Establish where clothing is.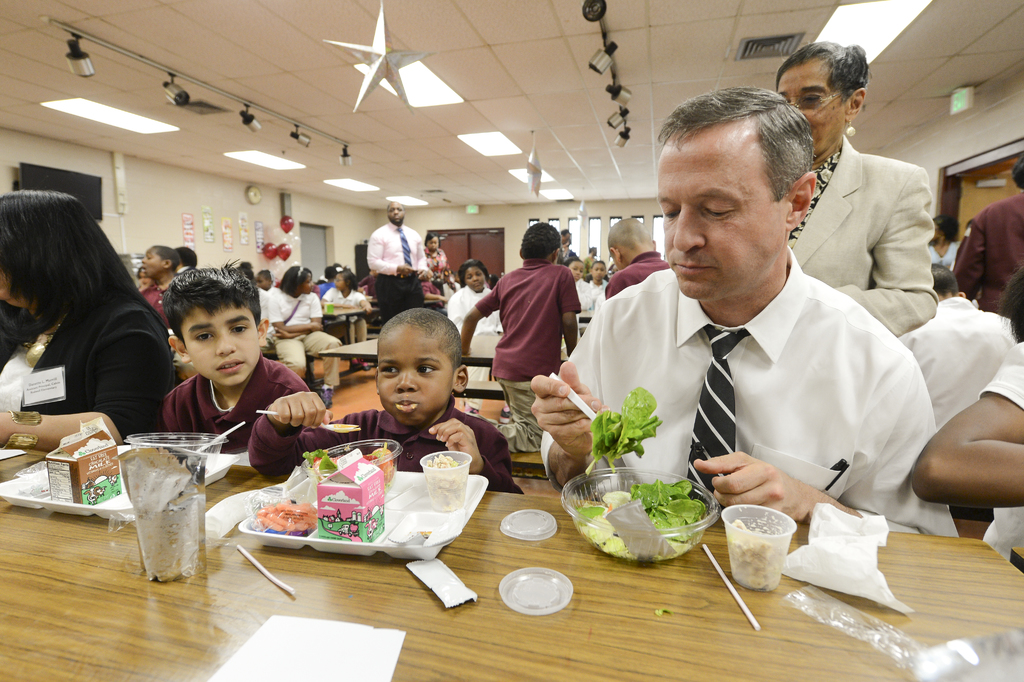
Established at 367, 225, 433, 322.
